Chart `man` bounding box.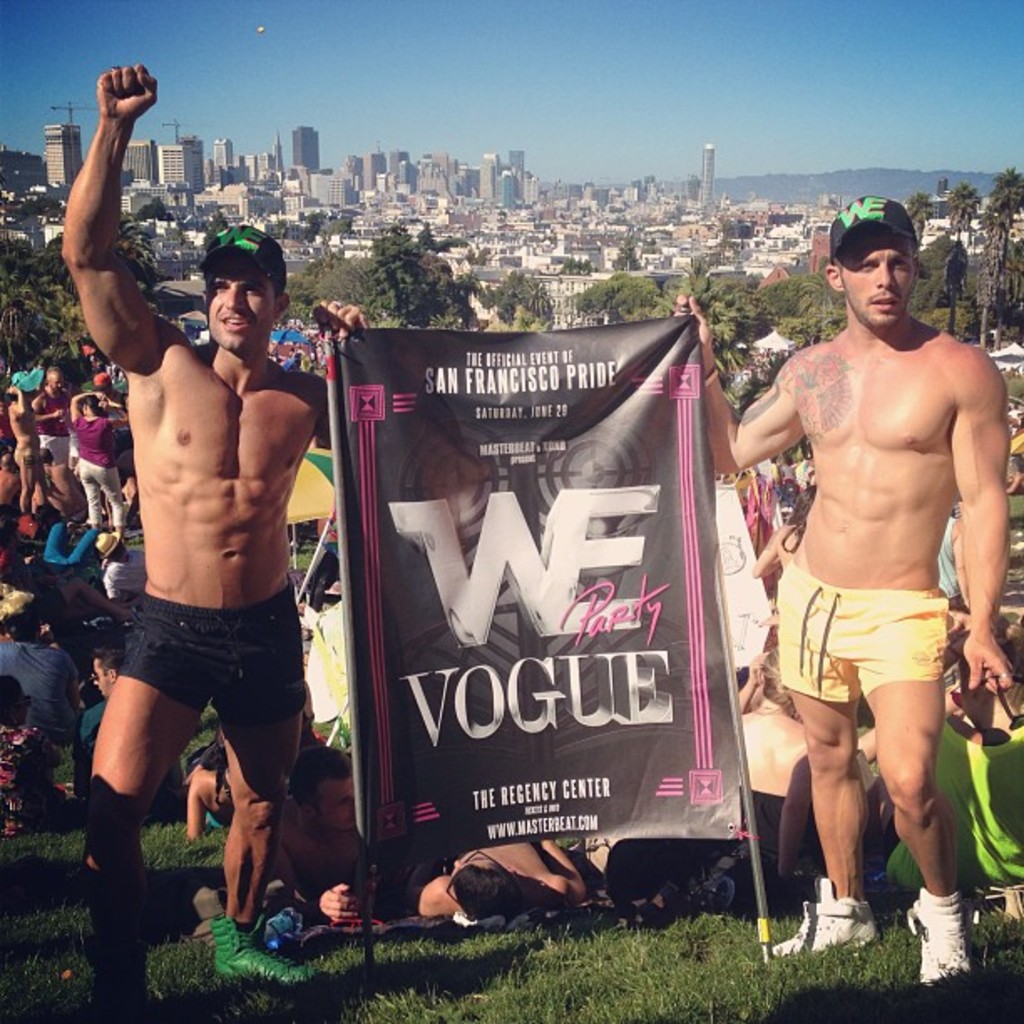
Charted: BBox(82, 636, 182, 786).
